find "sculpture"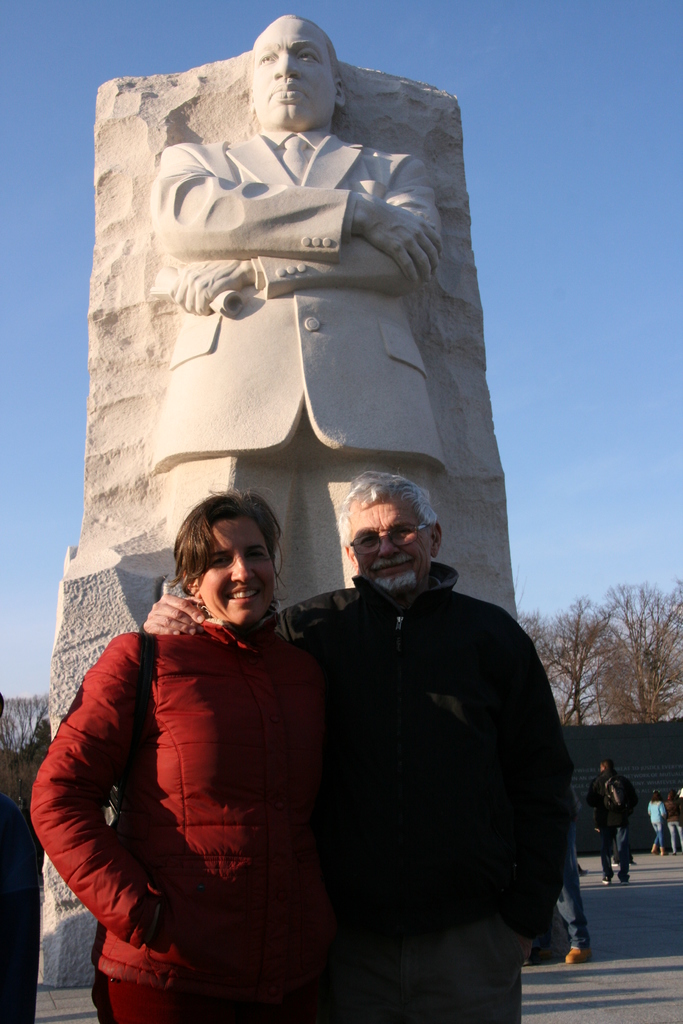
{"left": 44, "top": 8, "right": 523, "bottom": 708}
